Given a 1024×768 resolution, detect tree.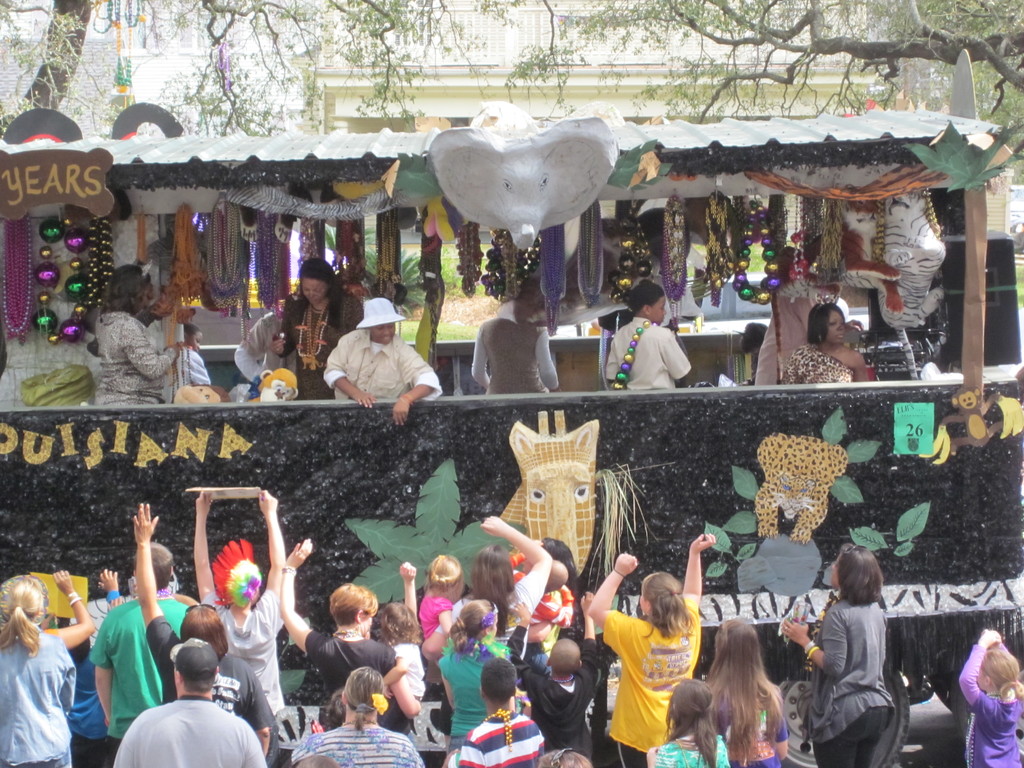
box=[498, 0, 1023, 173].
